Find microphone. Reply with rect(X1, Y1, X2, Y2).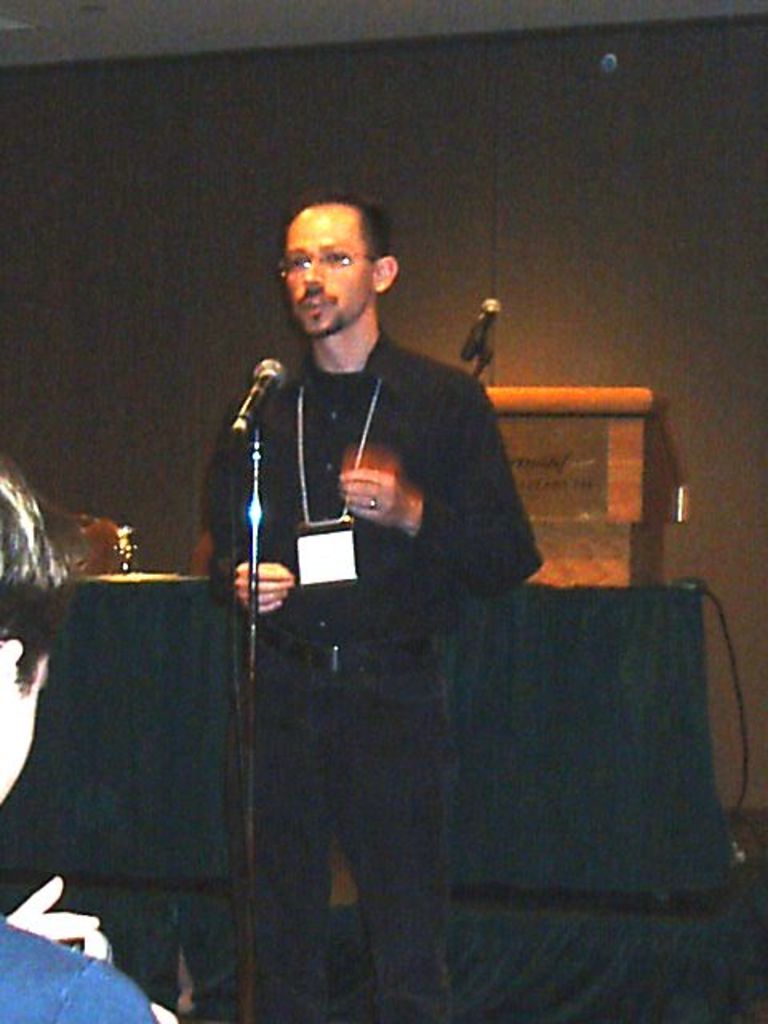
rect(454, 296, 501, 368).
